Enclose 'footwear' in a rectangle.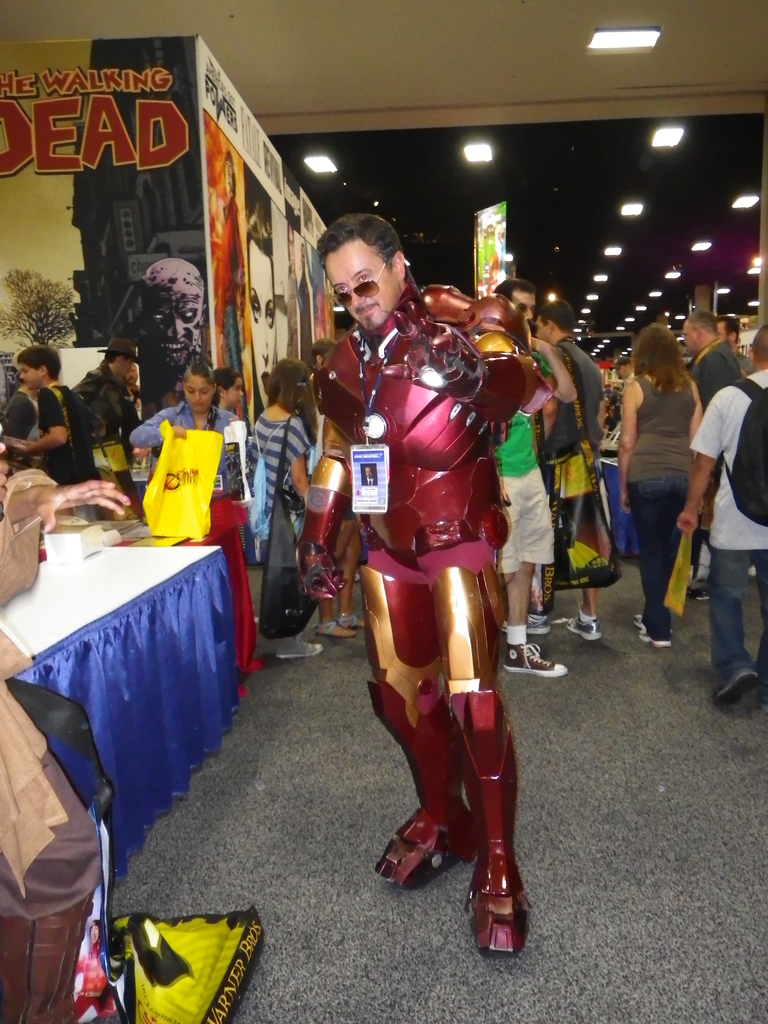
(716,668,762,707).
